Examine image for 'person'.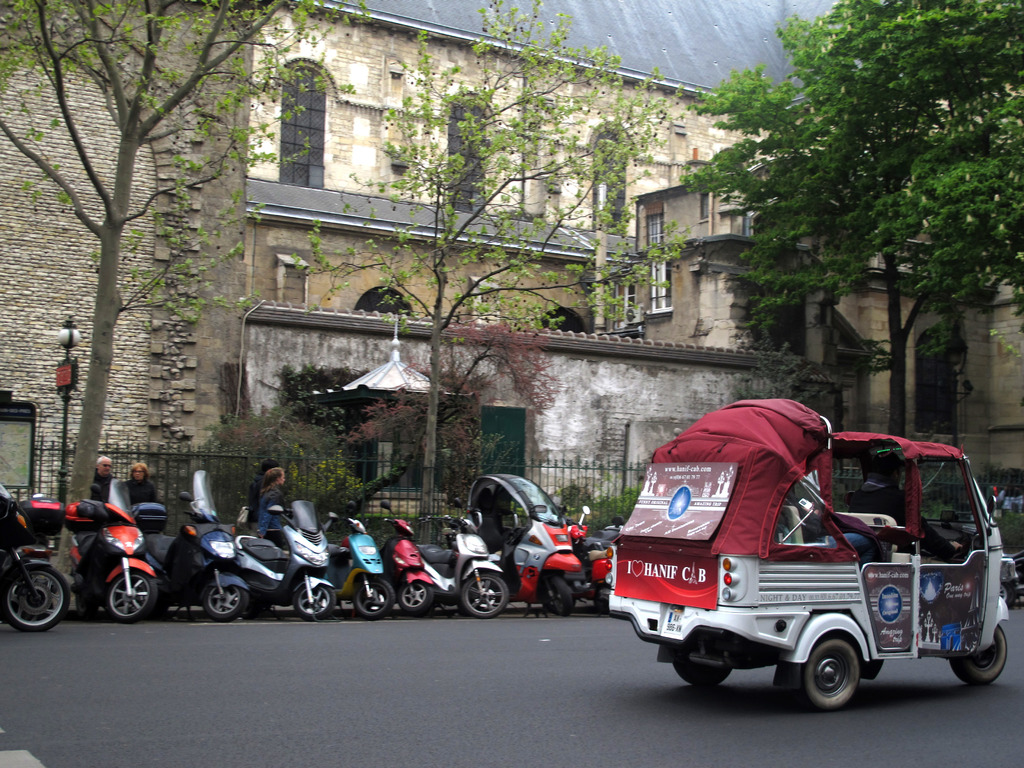
Examination result: x1=127 y1=459 x2=155 y2=521.
